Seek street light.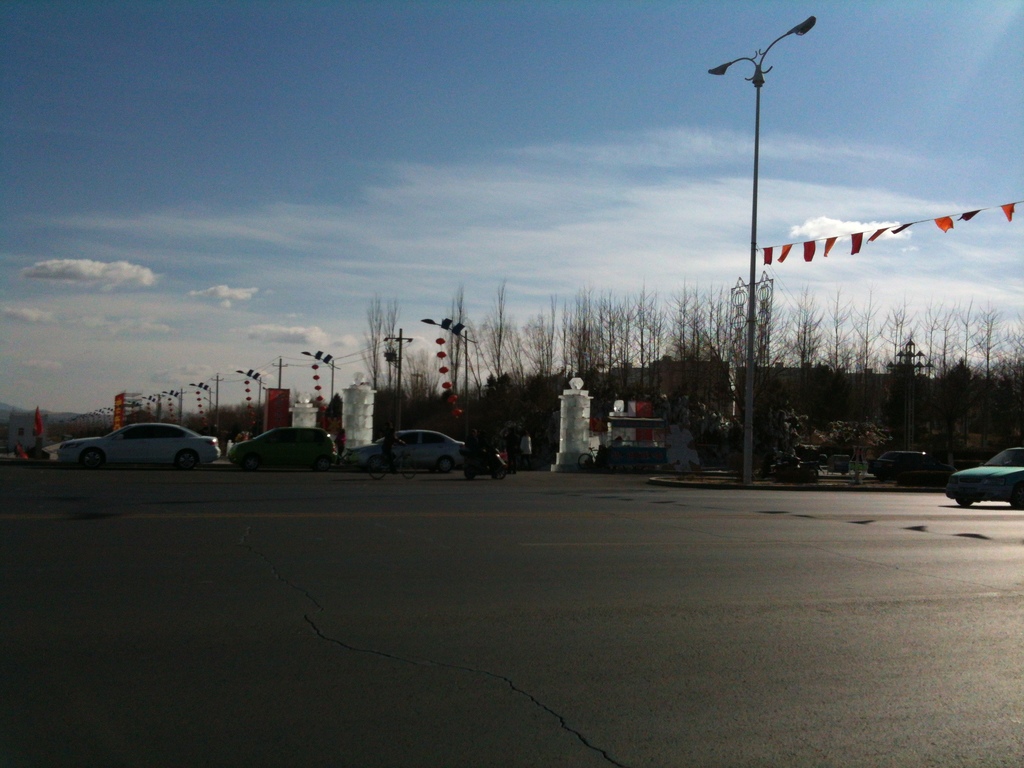
<region>882, 330, 936, 459</region>.
